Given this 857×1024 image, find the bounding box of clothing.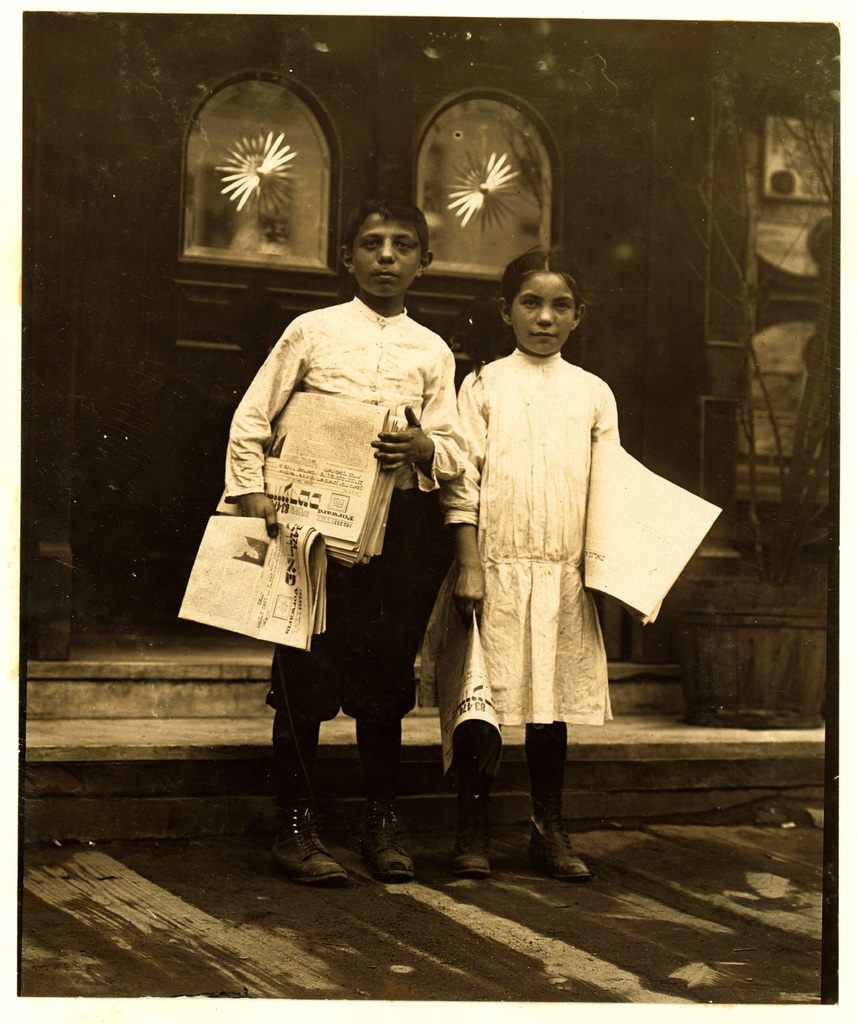
crop(217, 280, 483, 725).
